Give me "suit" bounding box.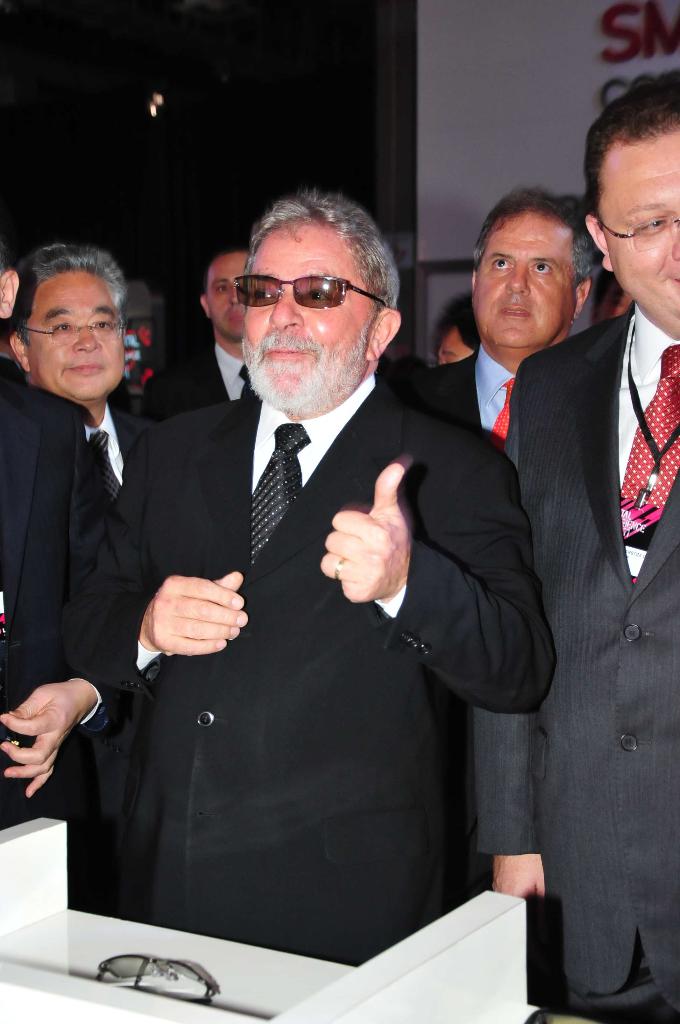
x1=411, y1=344, x2=523, y2=445.
